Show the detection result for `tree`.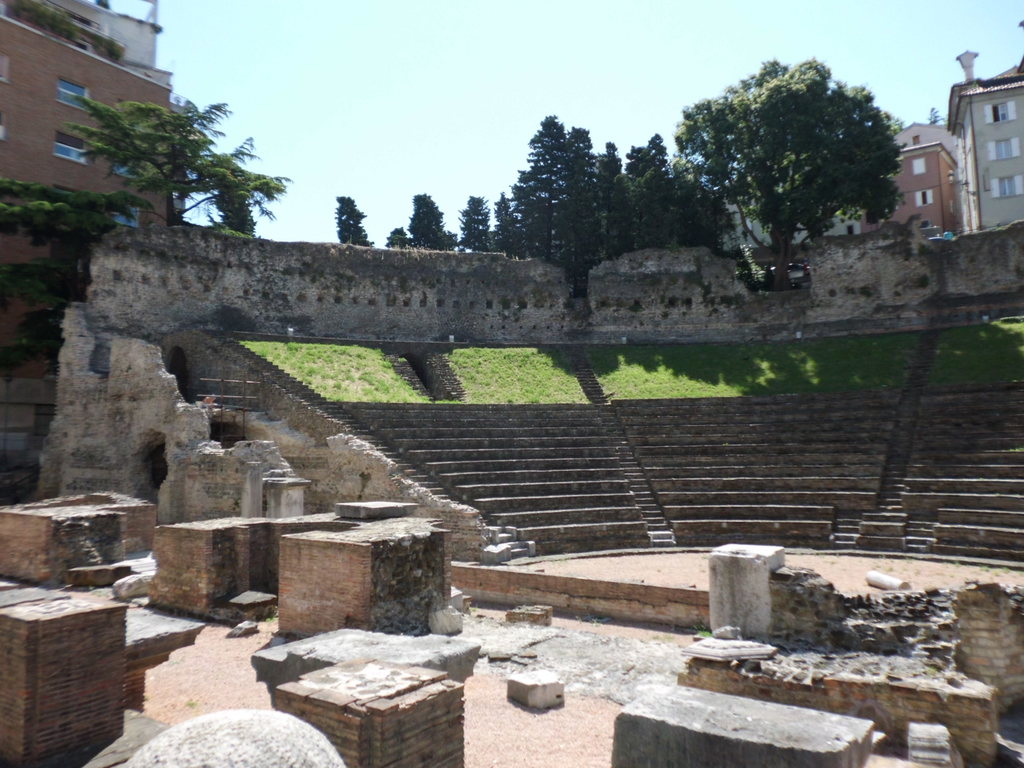
{"left": 491, "top": 105, "right": 600, "bottom": 287}.
